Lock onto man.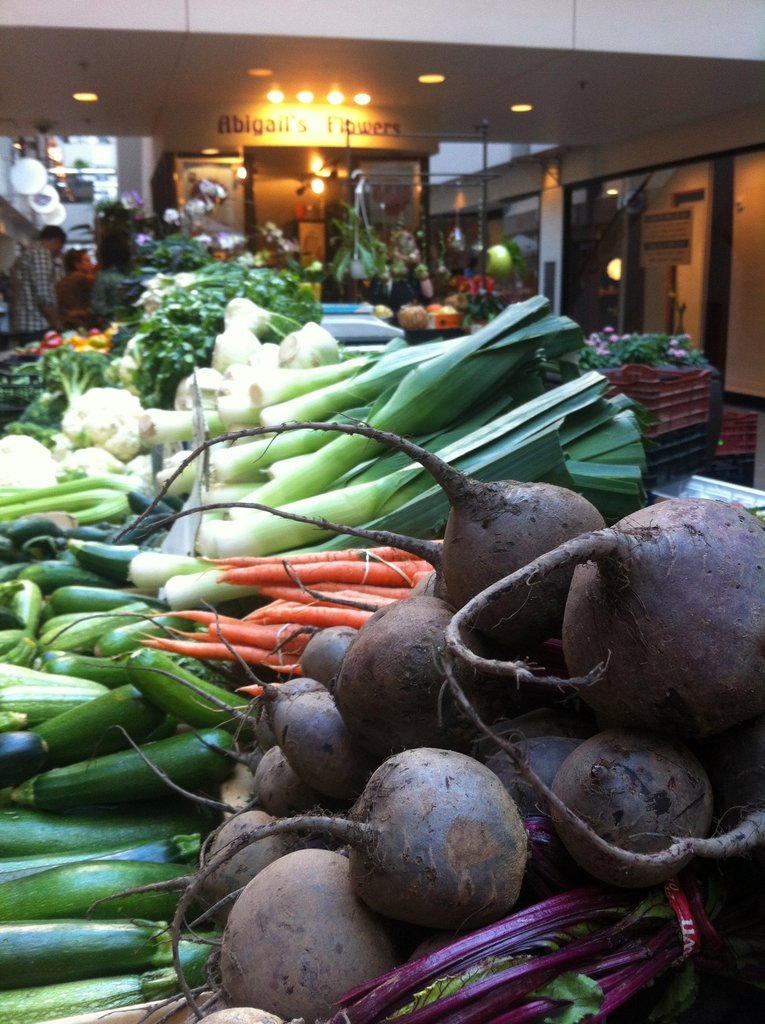
Locked: <bbox>2, 224, 65, 344</bbox>.
